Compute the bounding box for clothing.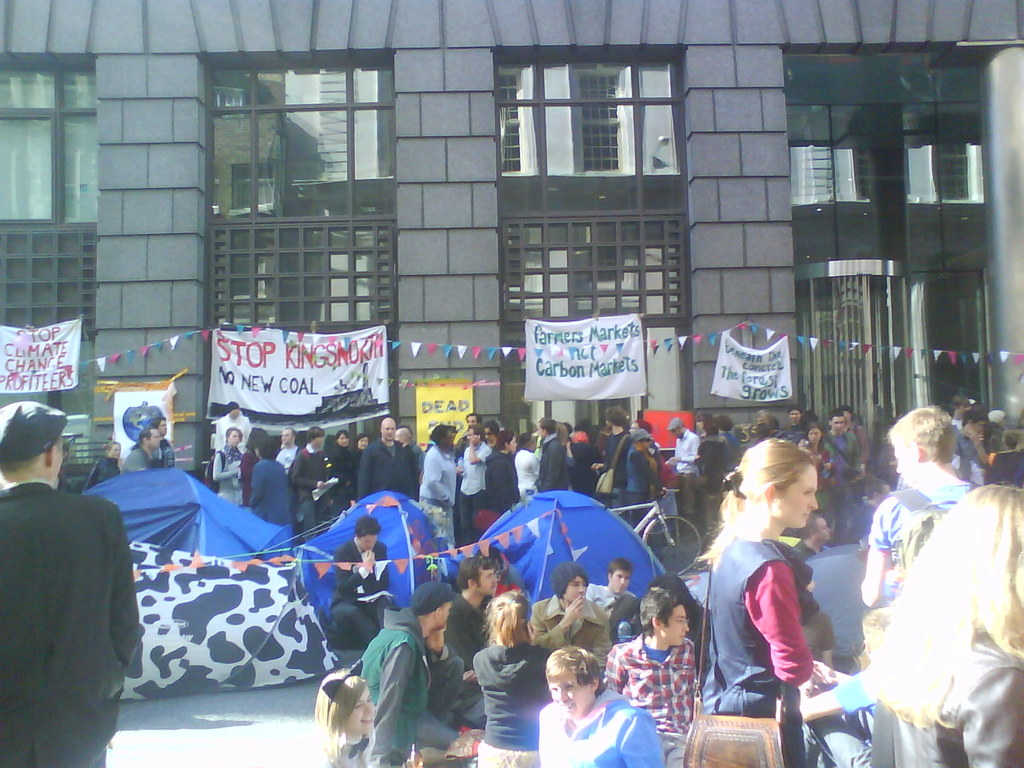
{"x1": 797, "y1": 439, "x2": 831, "y2": 510}.
